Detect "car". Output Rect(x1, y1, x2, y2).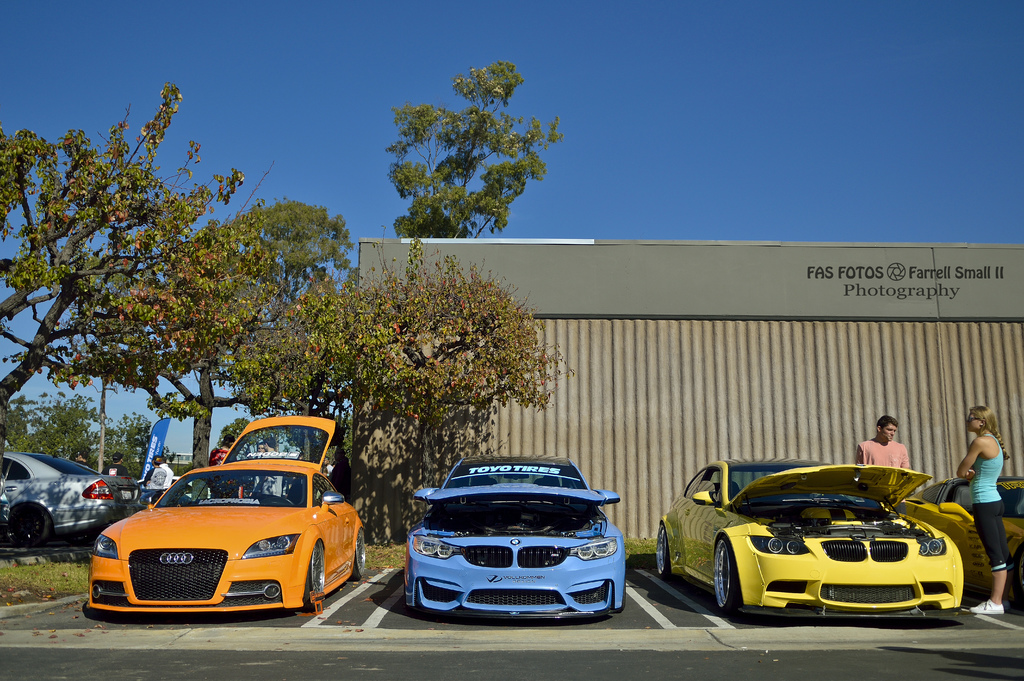
Rect(0, 475, 11, 541).
